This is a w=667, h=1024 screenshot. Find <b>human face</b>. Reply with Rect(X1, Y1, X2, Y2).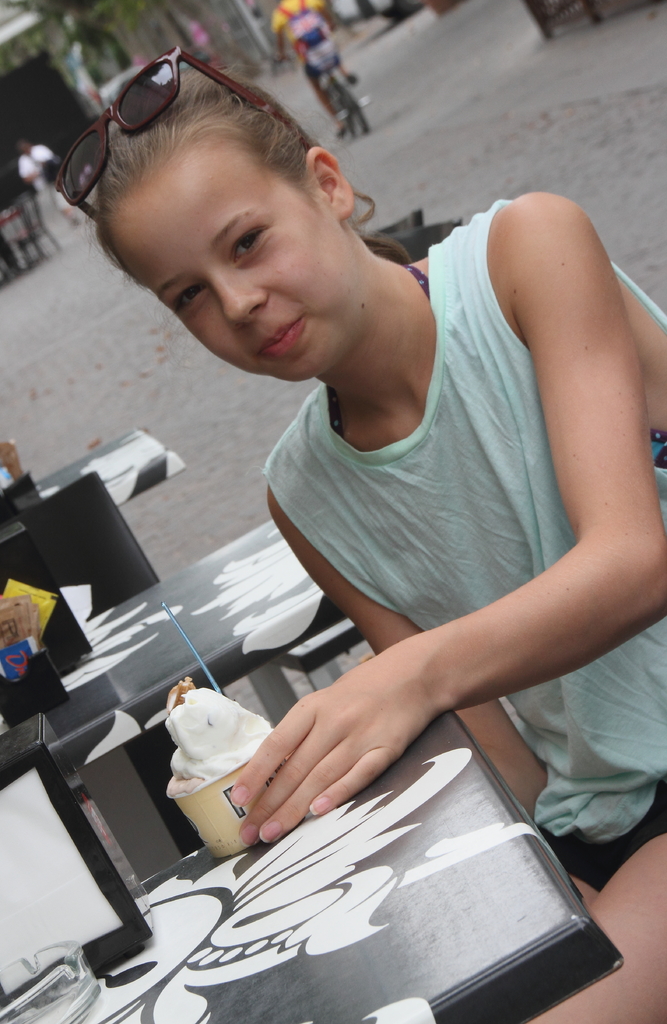
Rect(106, 161, 340, 383).
